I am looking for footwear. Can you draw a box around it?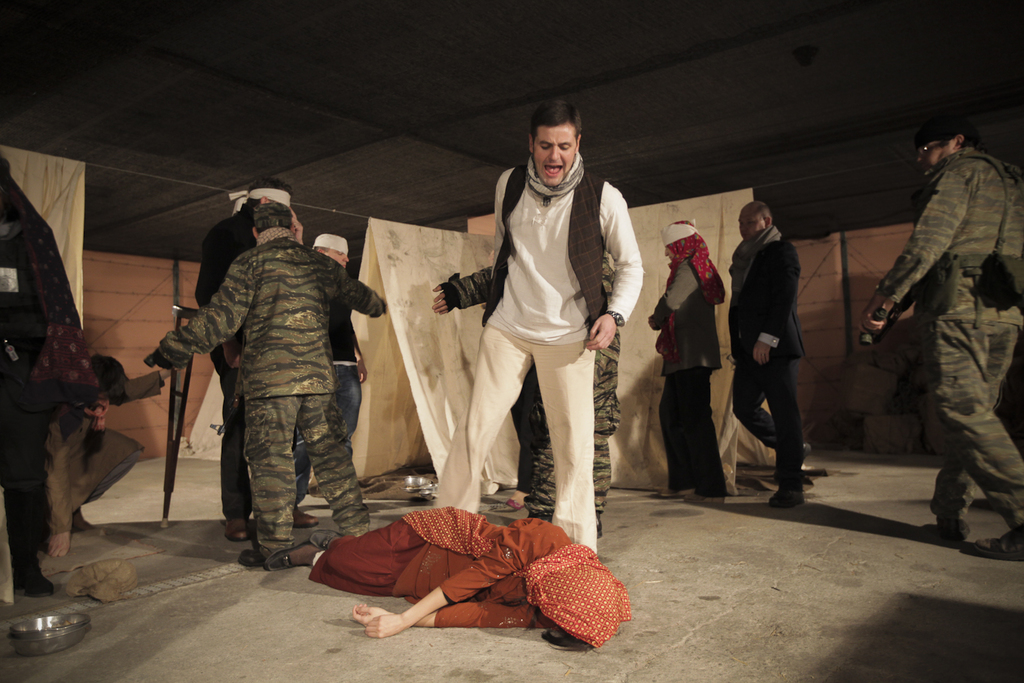
Sure, the bounding box is 224/521/251/541.
